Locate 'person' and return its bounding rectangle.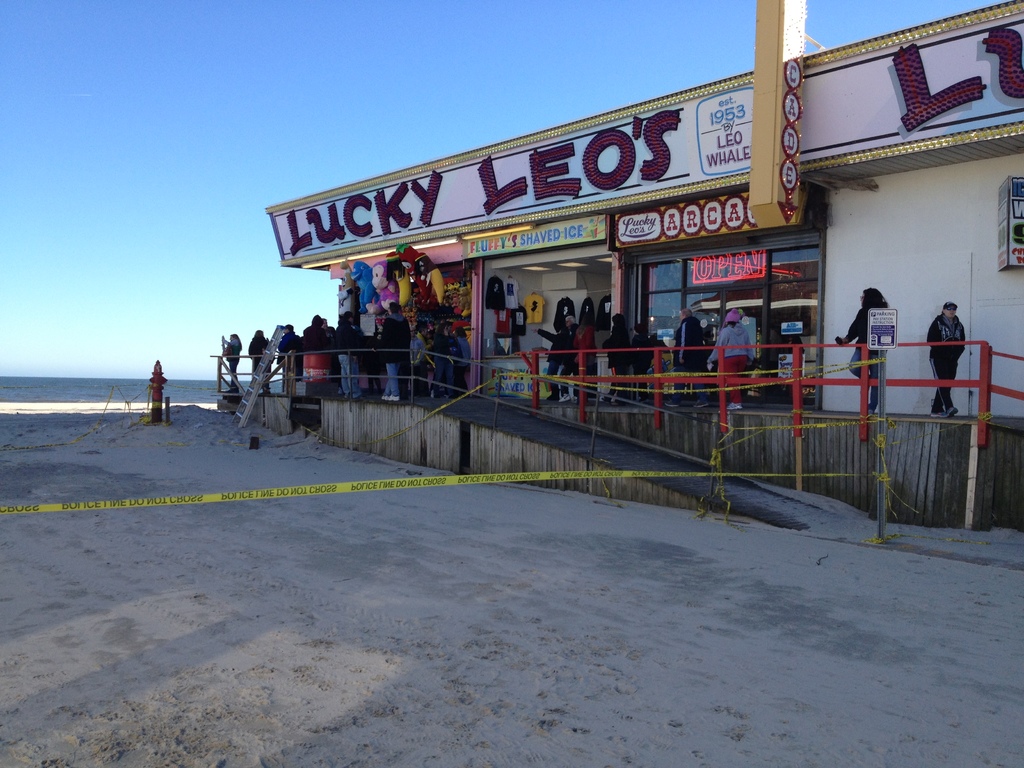
pyautogui.locateOnScreen(705, 311, 755, 412).
